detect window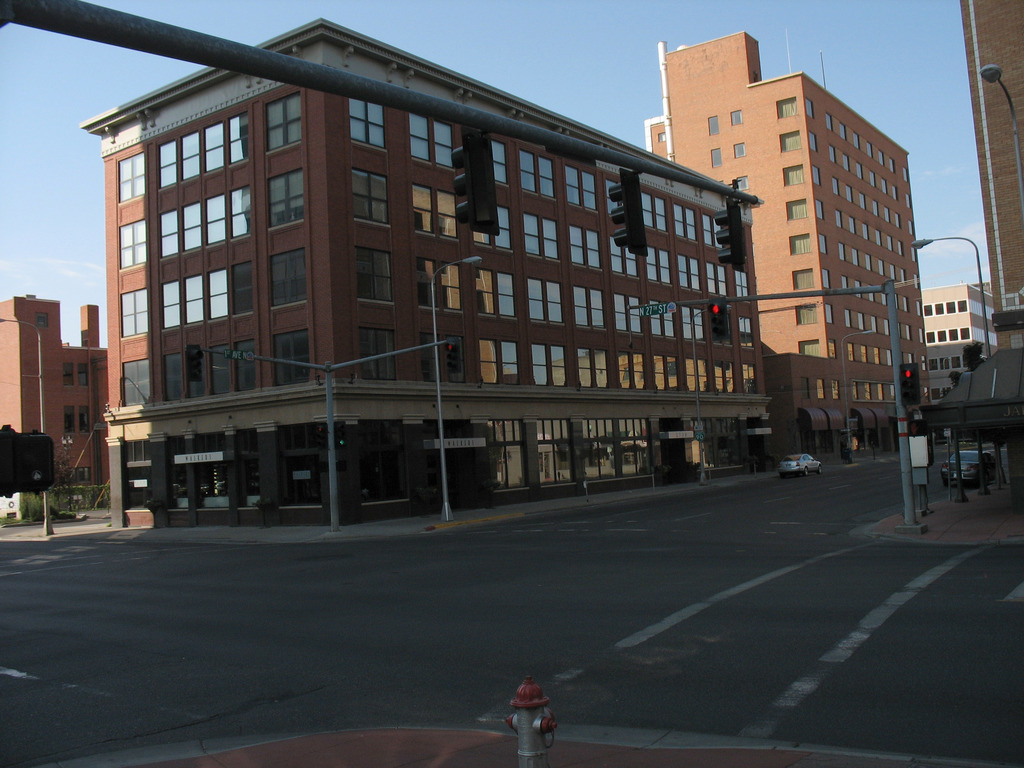
pyautogui.locateOnScreen(813, 162, 821, 187)
